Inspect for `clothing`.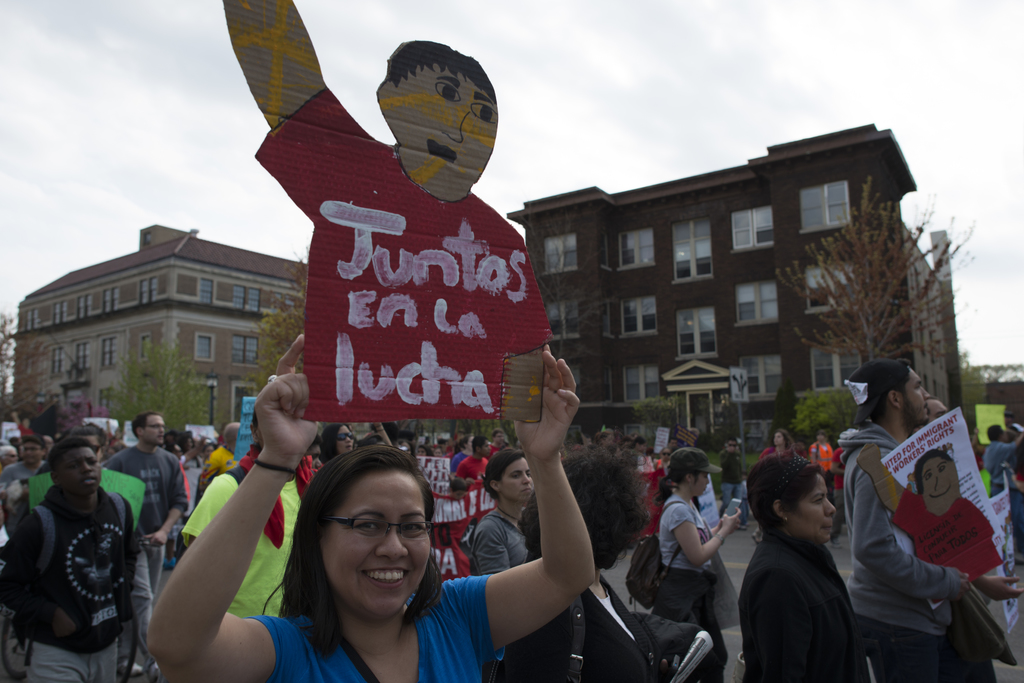
Inspection: x1=639 y1=464 x2=668 y2=539.
